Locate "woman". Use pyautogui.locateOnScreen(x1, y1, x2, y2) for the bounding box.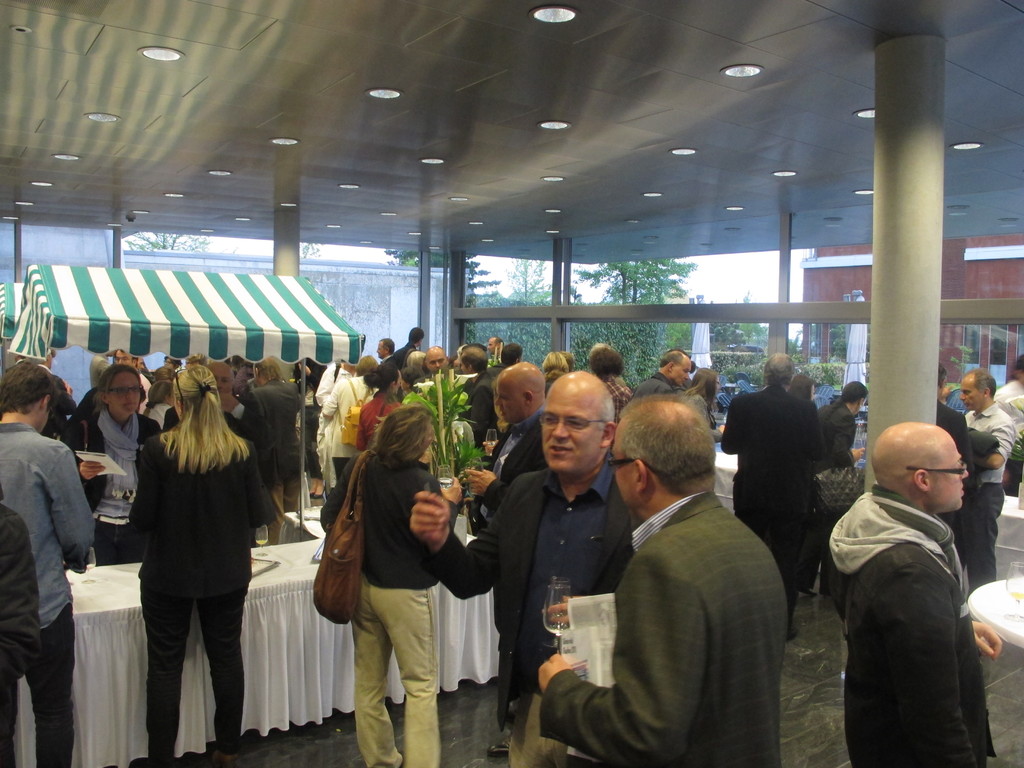
pyautogui.locateOnScreen(65, 365, 165, 569).
